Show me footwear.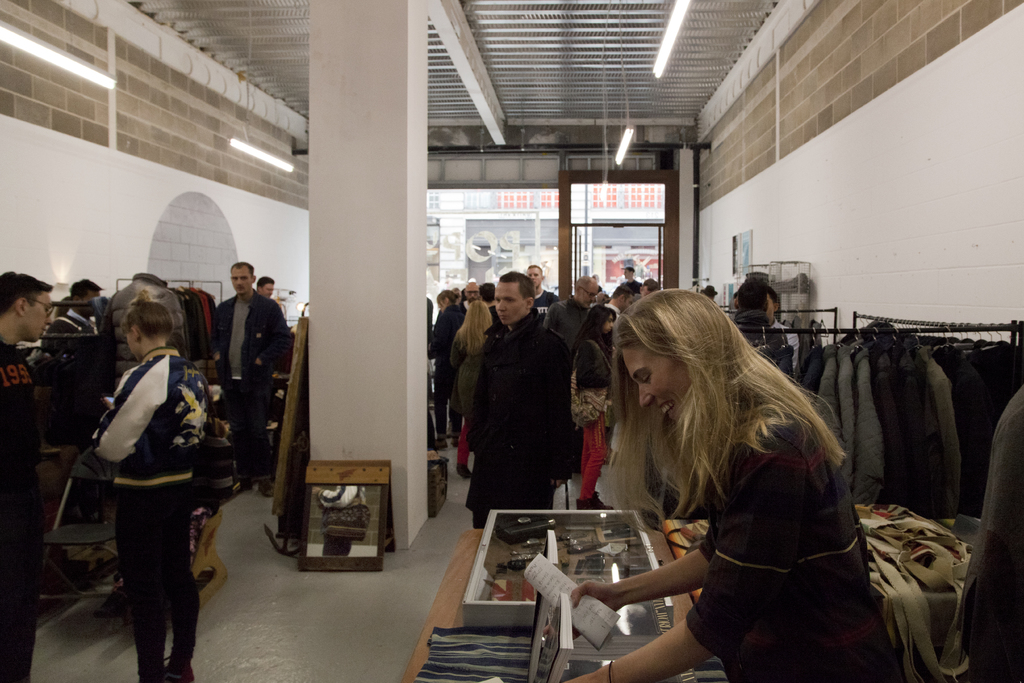
footwear is here: [575, 488, 615, 512].
